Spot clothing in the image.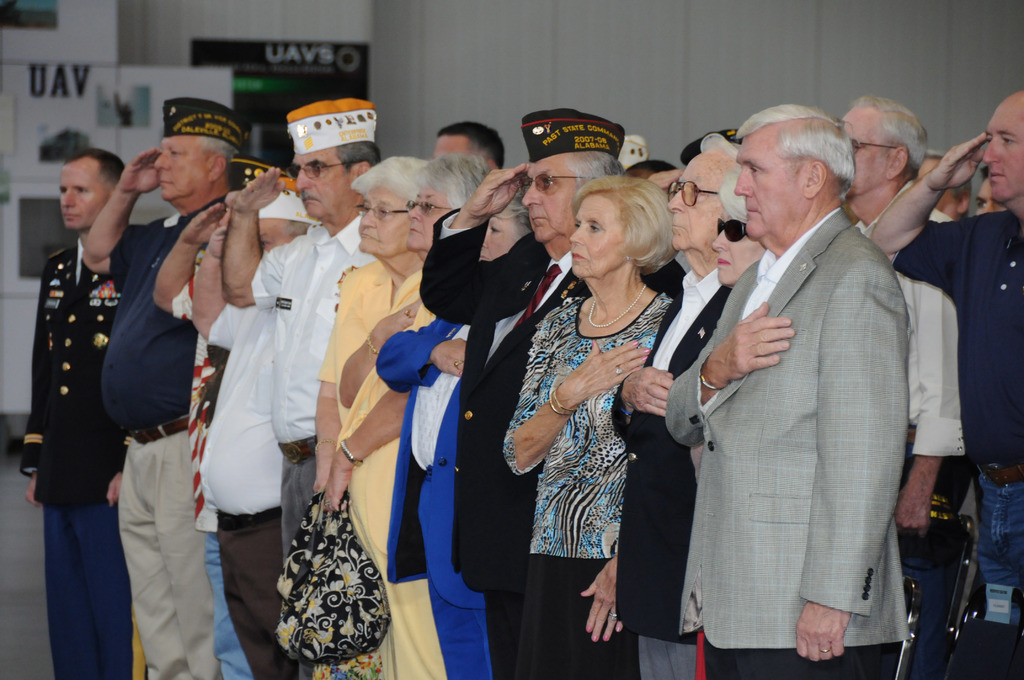
clothing found at bbox=[250, 209, 381, 679].
